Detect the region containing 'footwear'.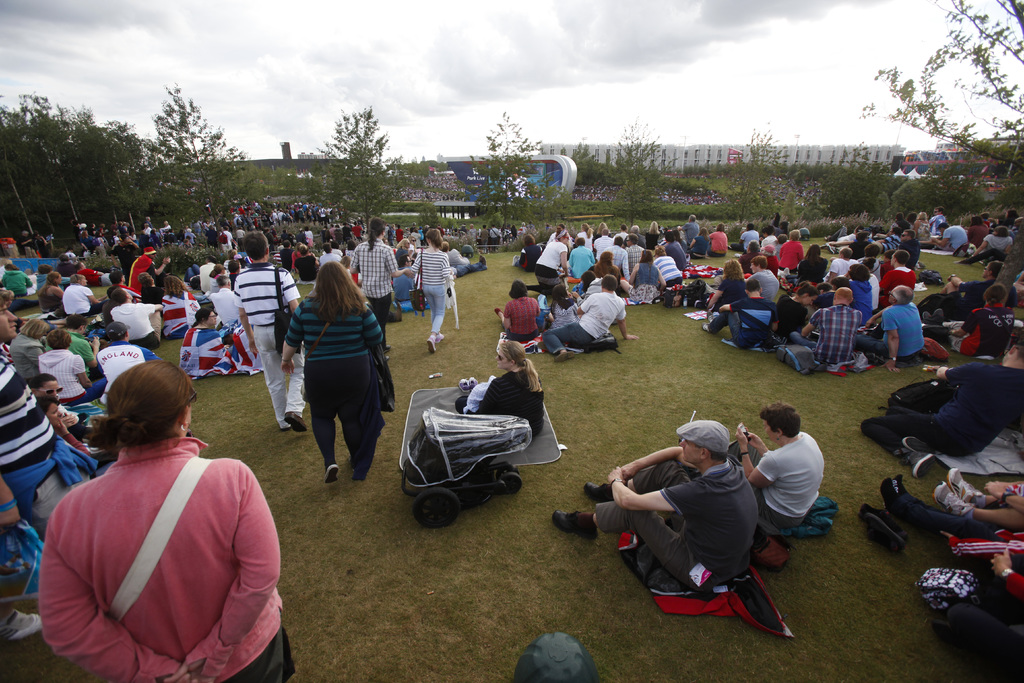
box=[552, 352, 573, 363].
